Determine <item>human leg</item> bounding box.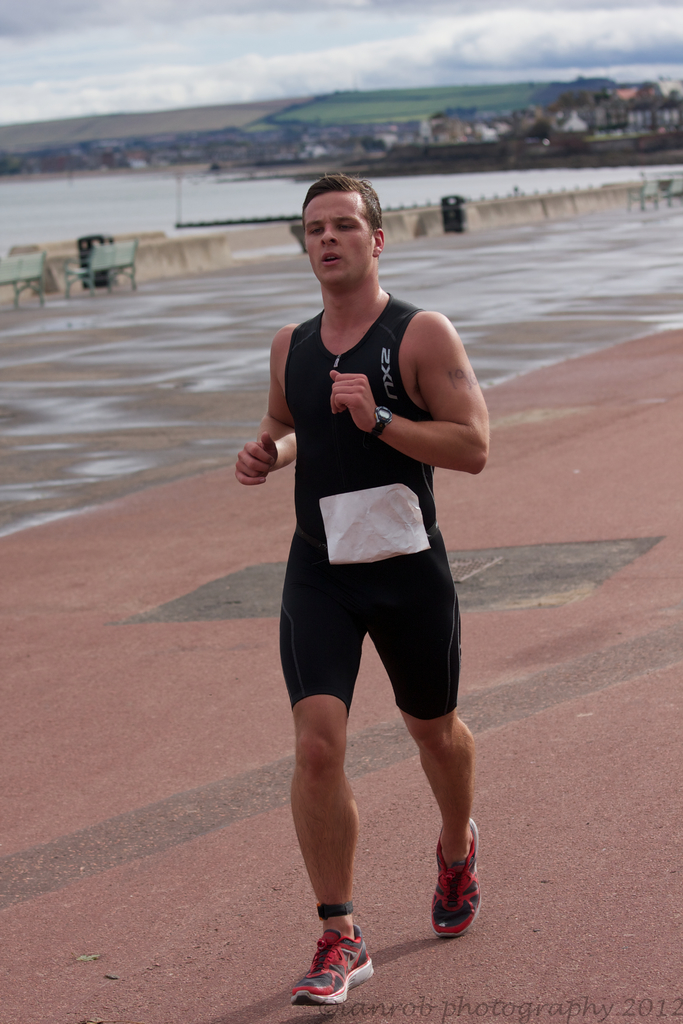
Determined: bbox=[372, 536, 473, 948].
